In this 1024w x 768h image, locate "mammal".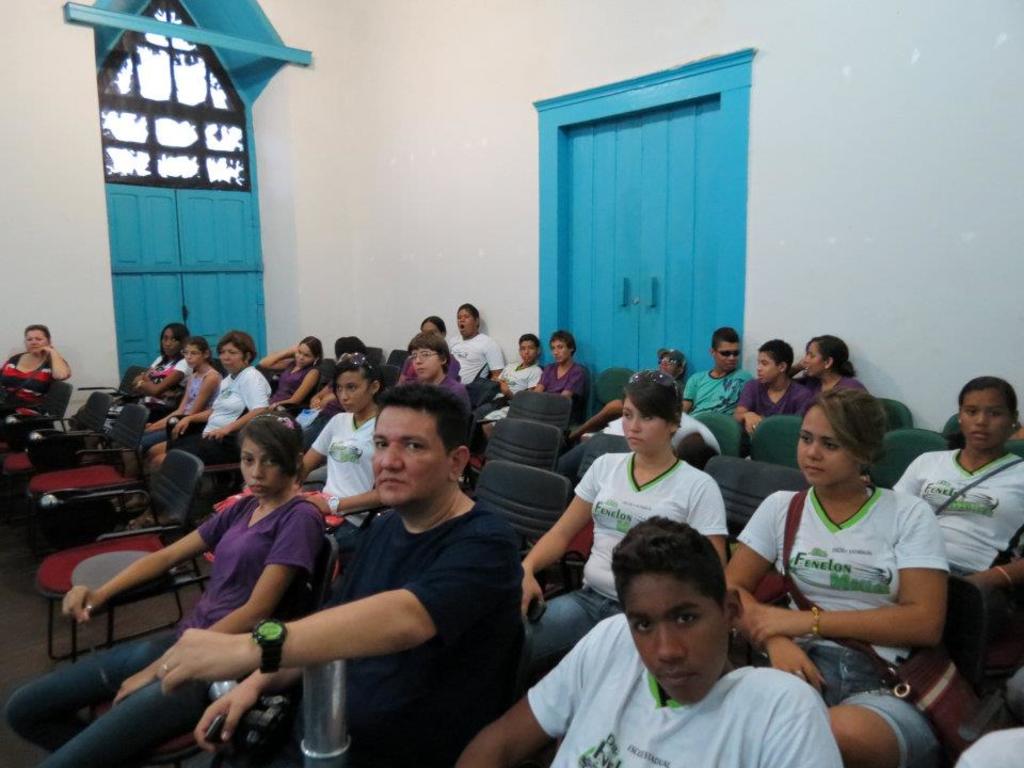
Bounding box: region(535, 325, 589, 421).
